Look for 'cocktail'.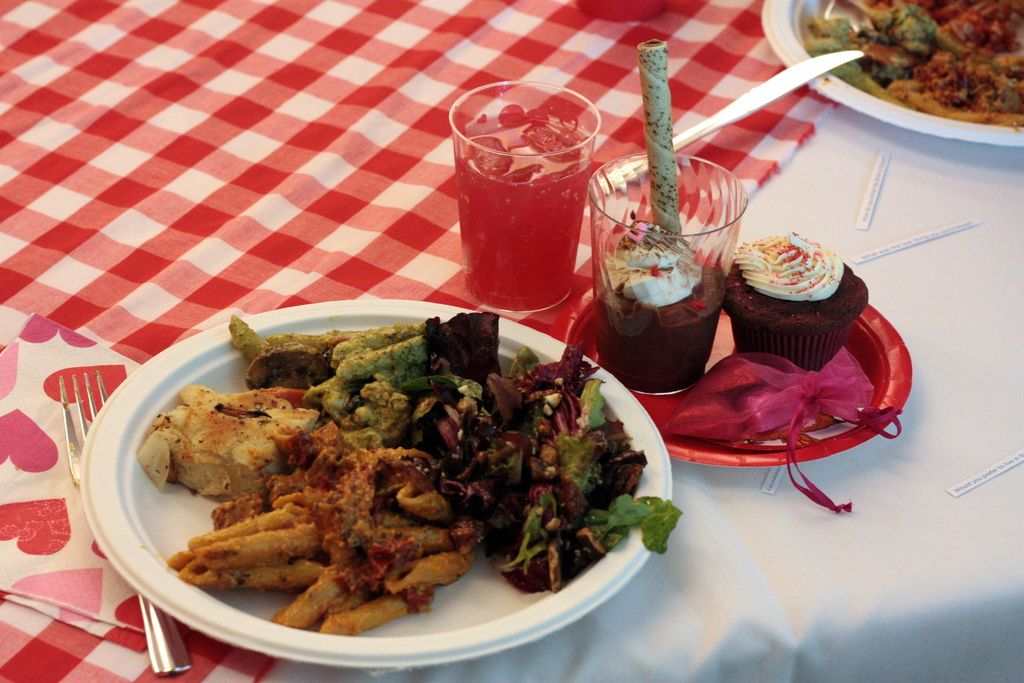
Found: l=448, t=80, r=604, b=314.
